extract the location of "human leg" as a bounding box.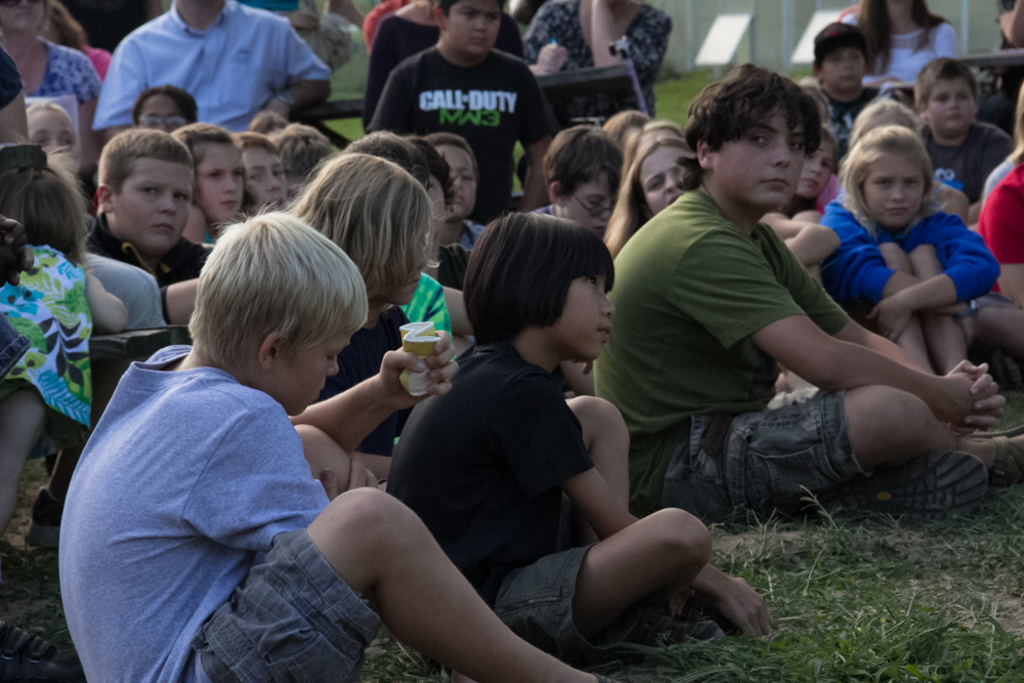
<bbox>908, 244, 964, 372</bbox>.
